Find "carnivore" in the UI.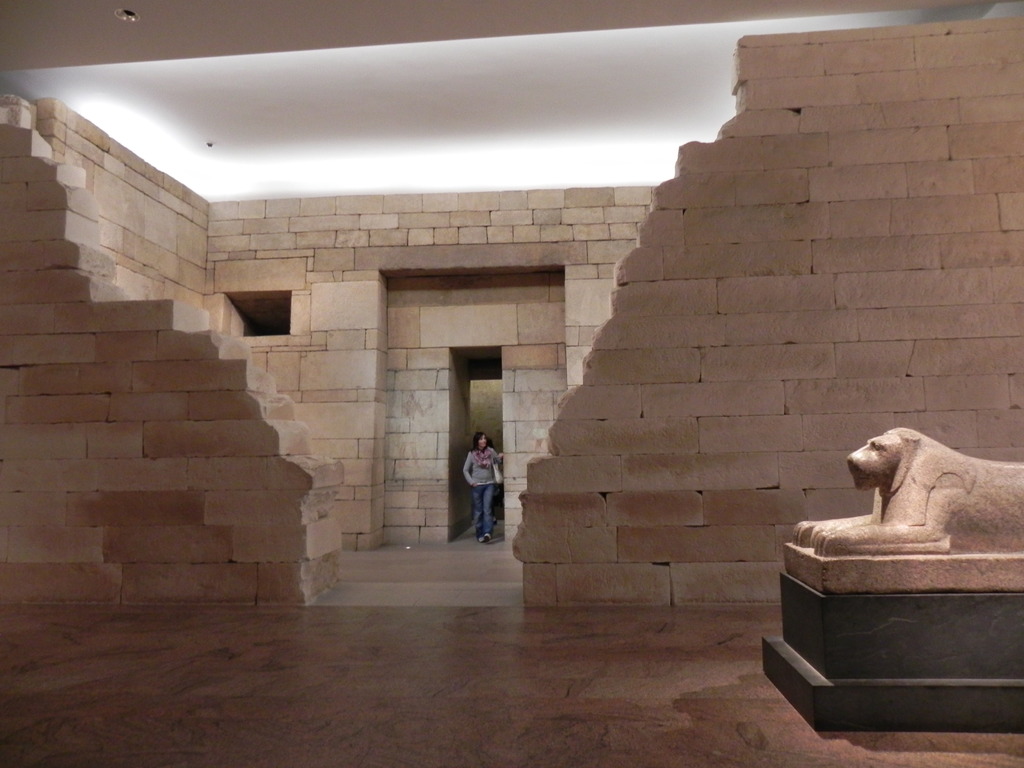
UI element at [x1=789, y1=420, x2=1023, y2=562].
